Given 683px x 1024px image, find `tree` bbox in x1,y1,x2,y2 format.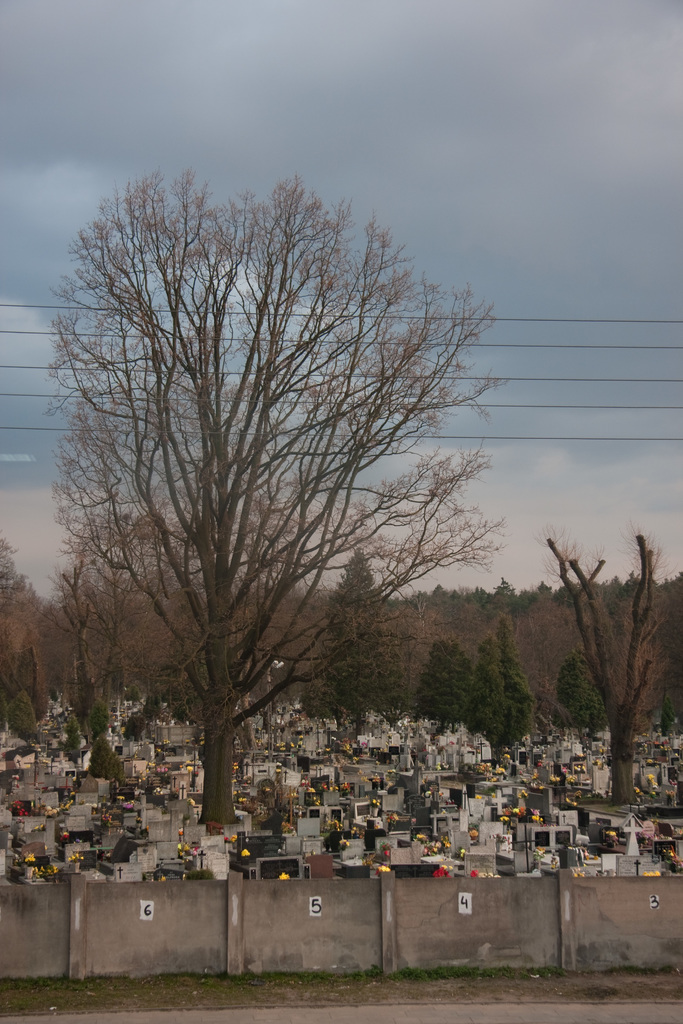
32,109,525,893.
